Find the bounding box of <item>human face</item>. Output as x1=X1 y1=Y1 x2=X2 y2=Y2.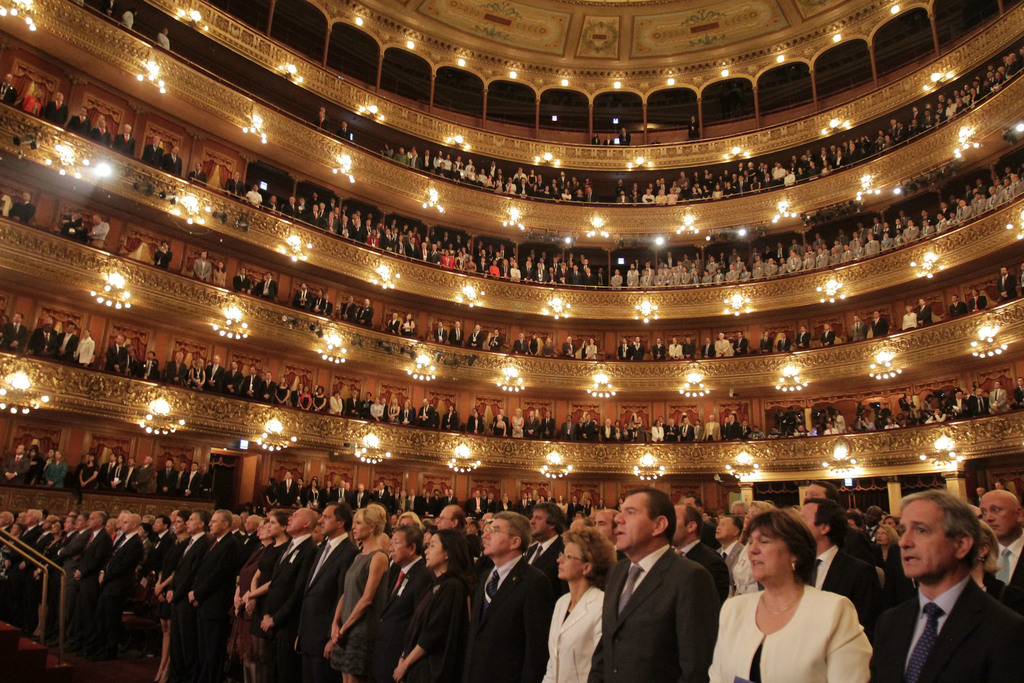
x1=287 y1=507 x2=306 y2=530.
